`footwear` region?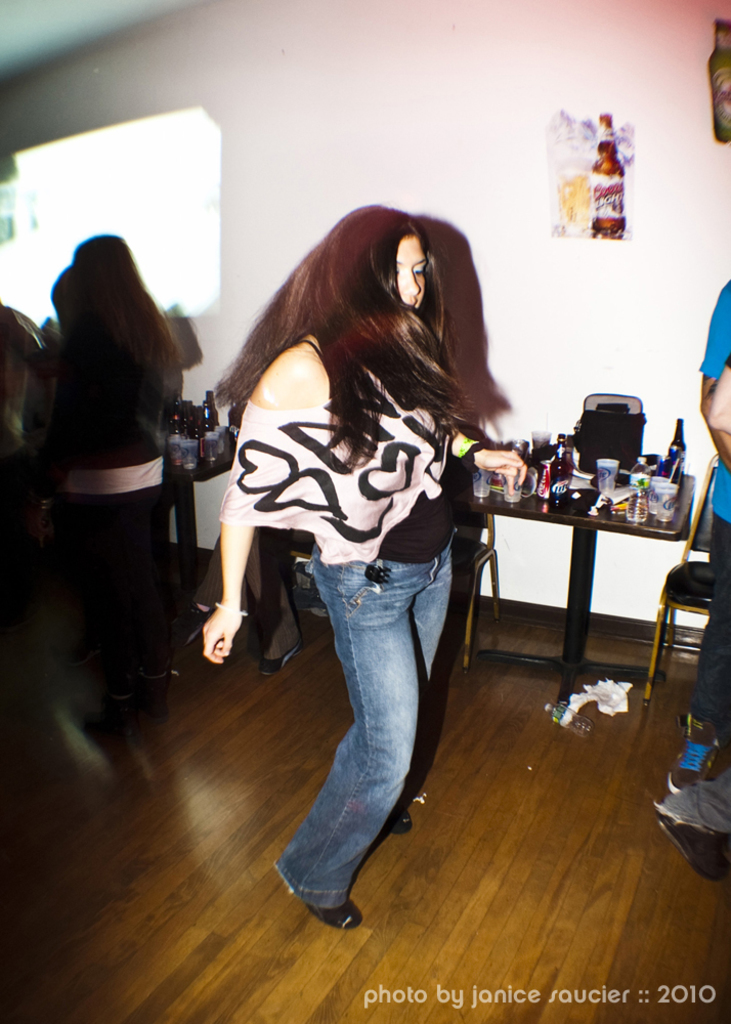
x1=656 y1=818 x2=730 y2=886
